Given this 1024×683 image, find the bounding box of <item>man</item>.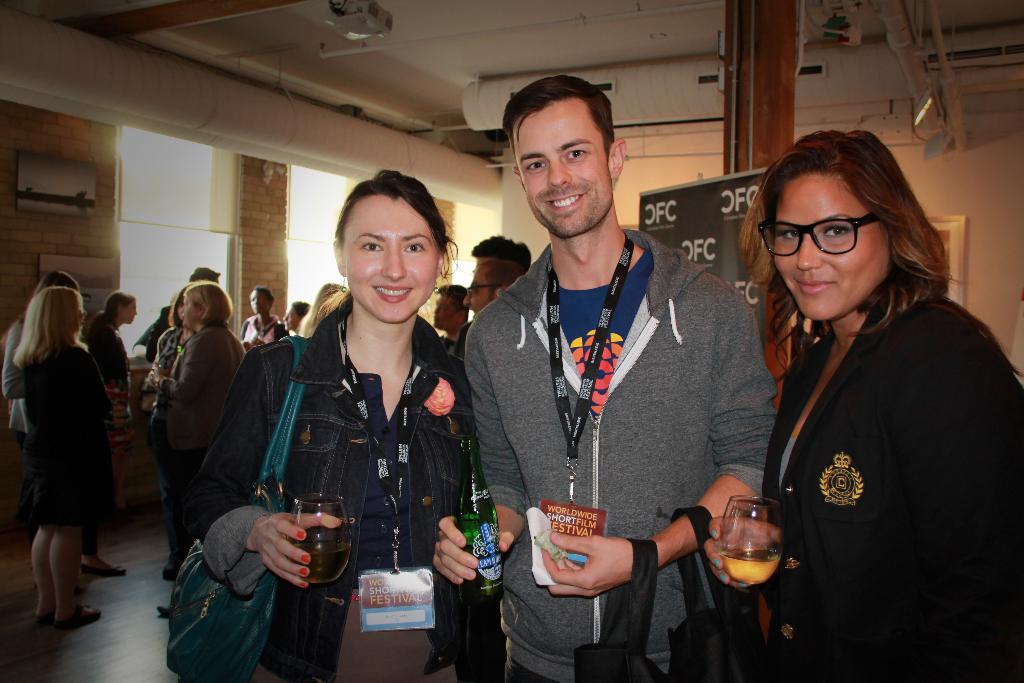
<bbox>479, 235, 538, 269</bbox>.
